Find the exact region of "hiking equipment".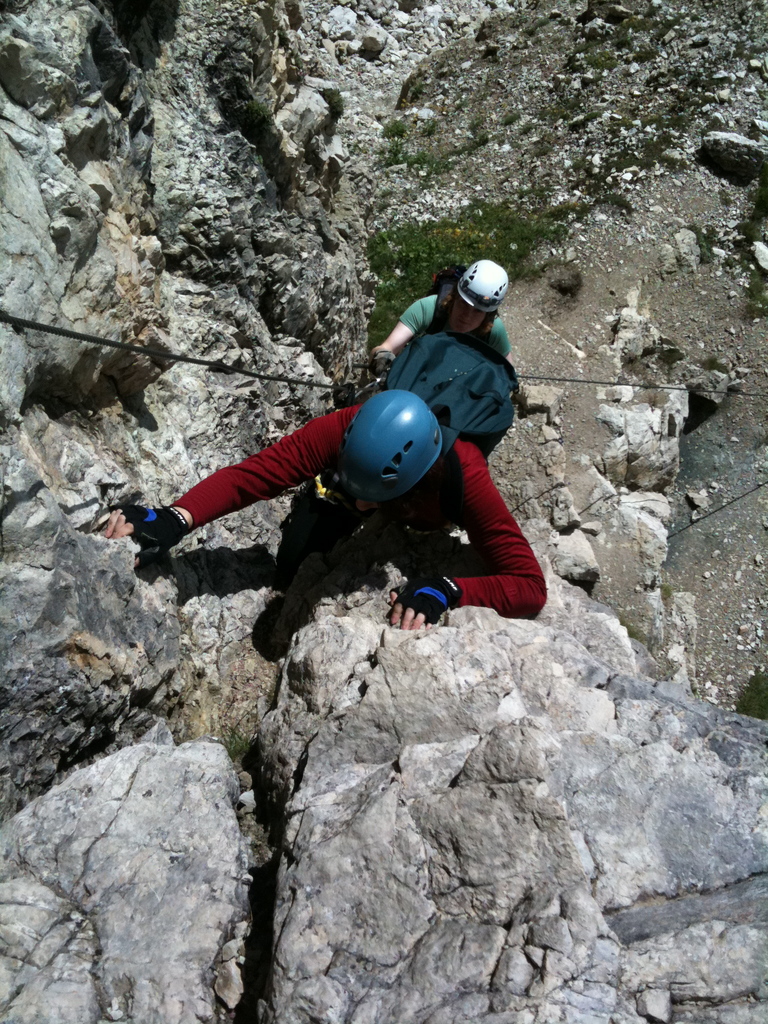
Exact region: (left=454, top=256, right=508, bottom=319).
